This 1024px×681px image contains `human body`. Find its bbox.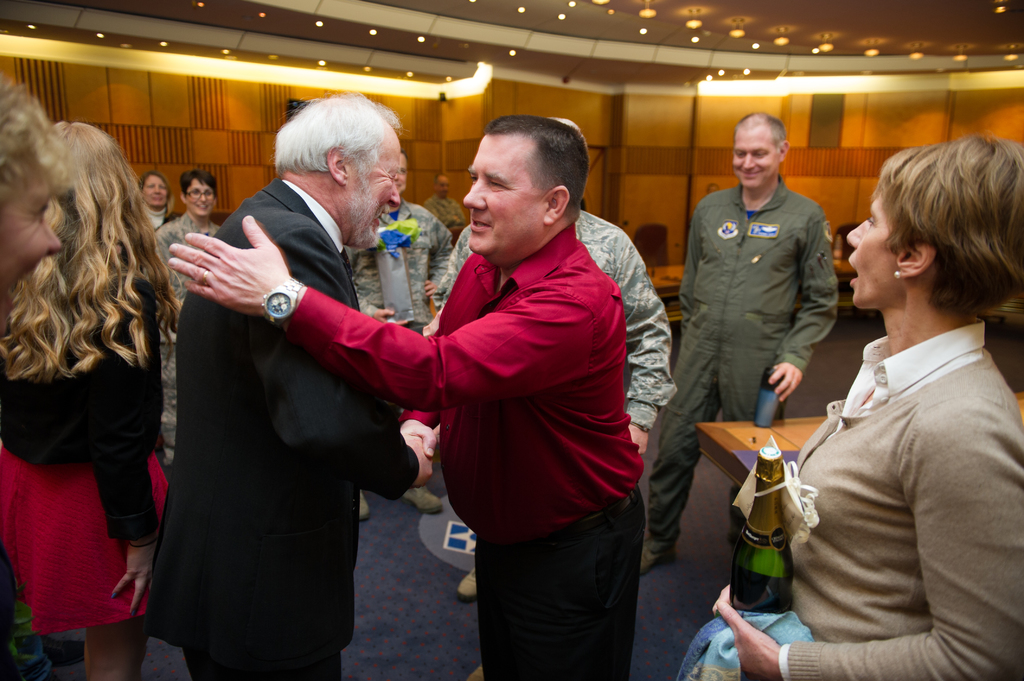
[639, 109, 845, 568].
